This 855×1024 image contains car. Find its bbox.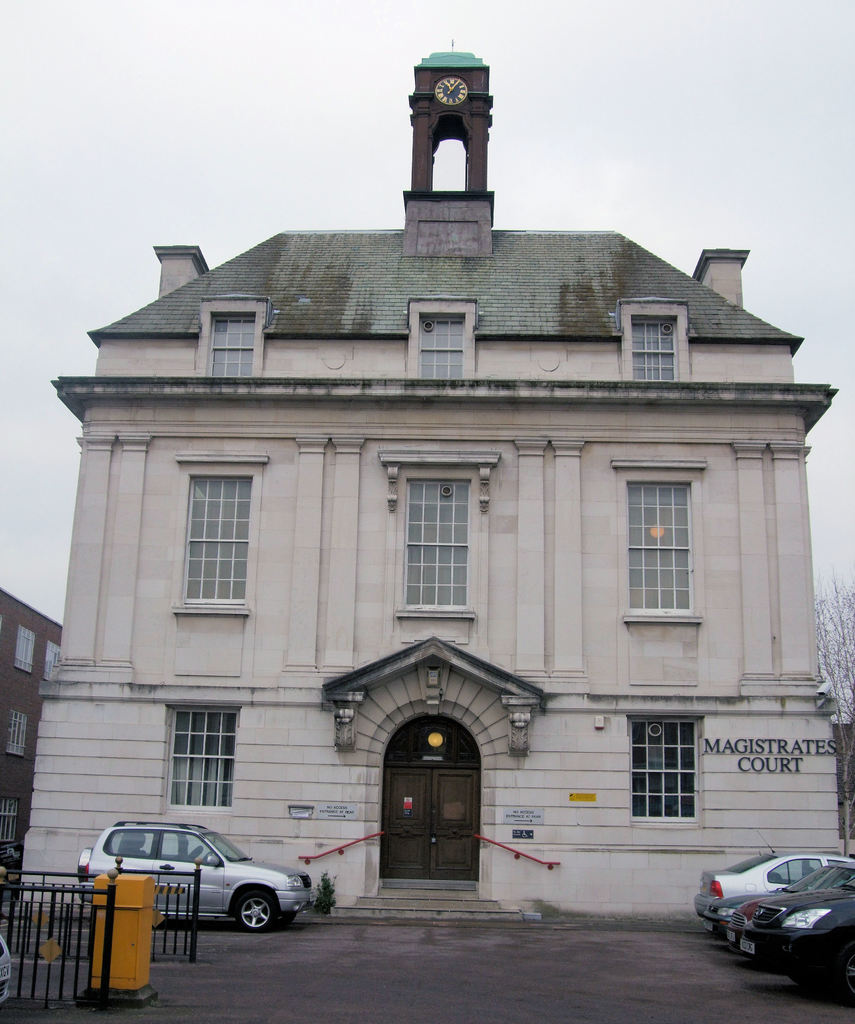
box(726, 856, 854, 998).
